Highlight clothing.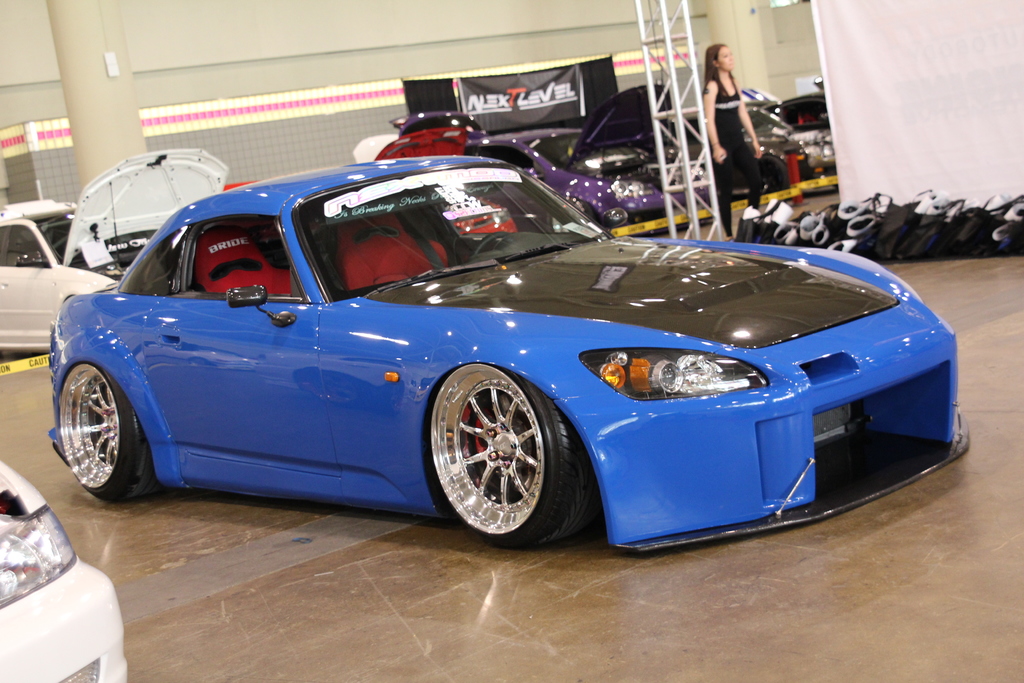
Highlighted region: (left=705, top=74, right=765, bottom=240).
